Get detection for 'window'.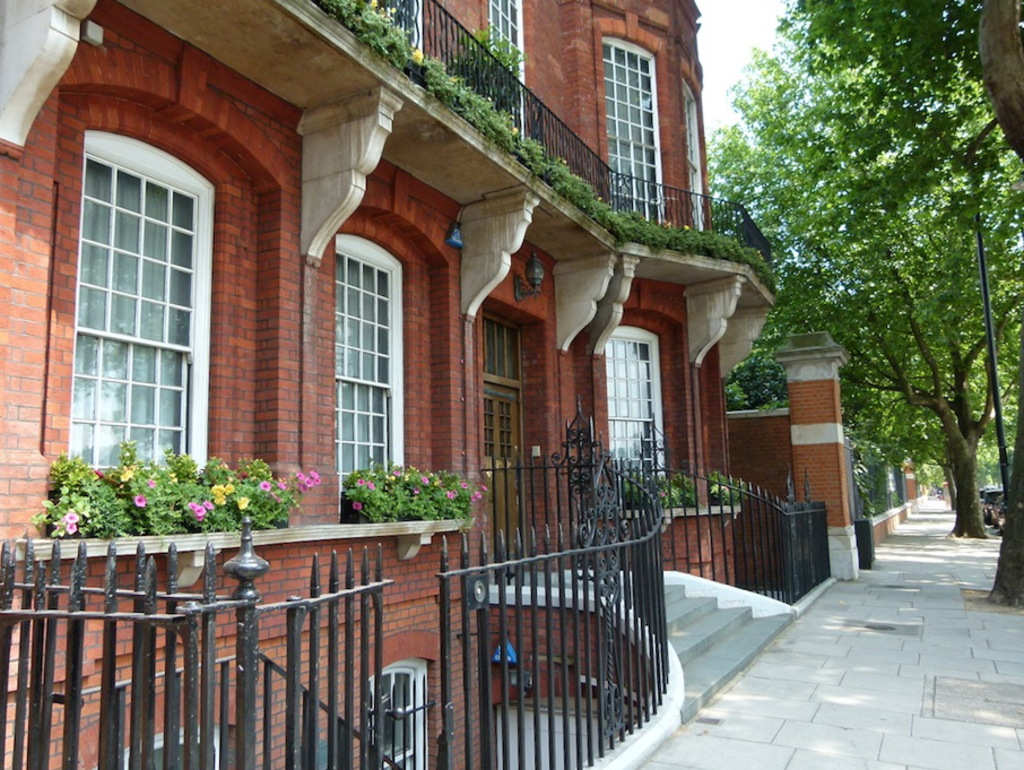
Detection: bbox=[112, 252, 137, 293].
